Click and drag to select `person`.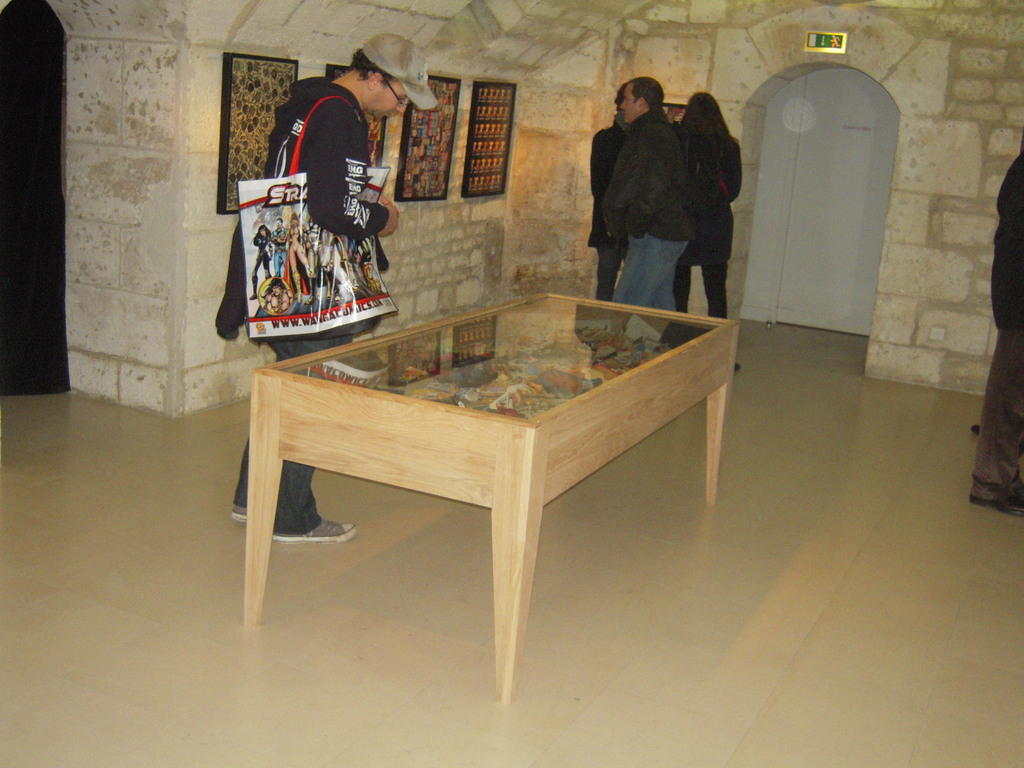
Selection: box(215, 32, 436, 544).
